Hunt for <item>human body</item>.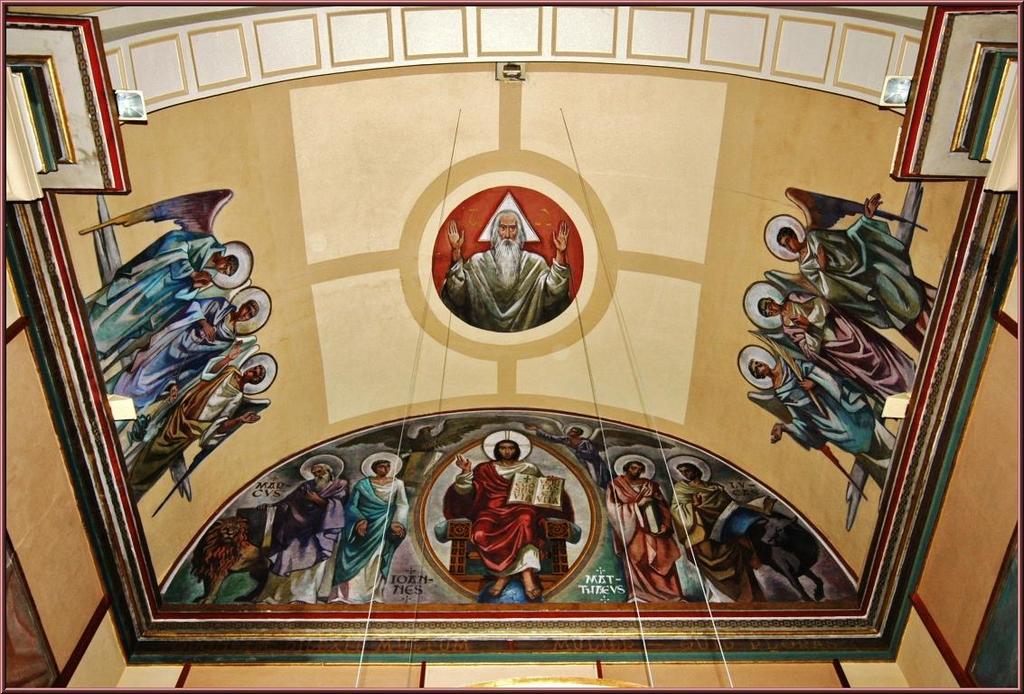
Hunted down at pyautogui.locateOnScreen(435, 197, 572, 352).
